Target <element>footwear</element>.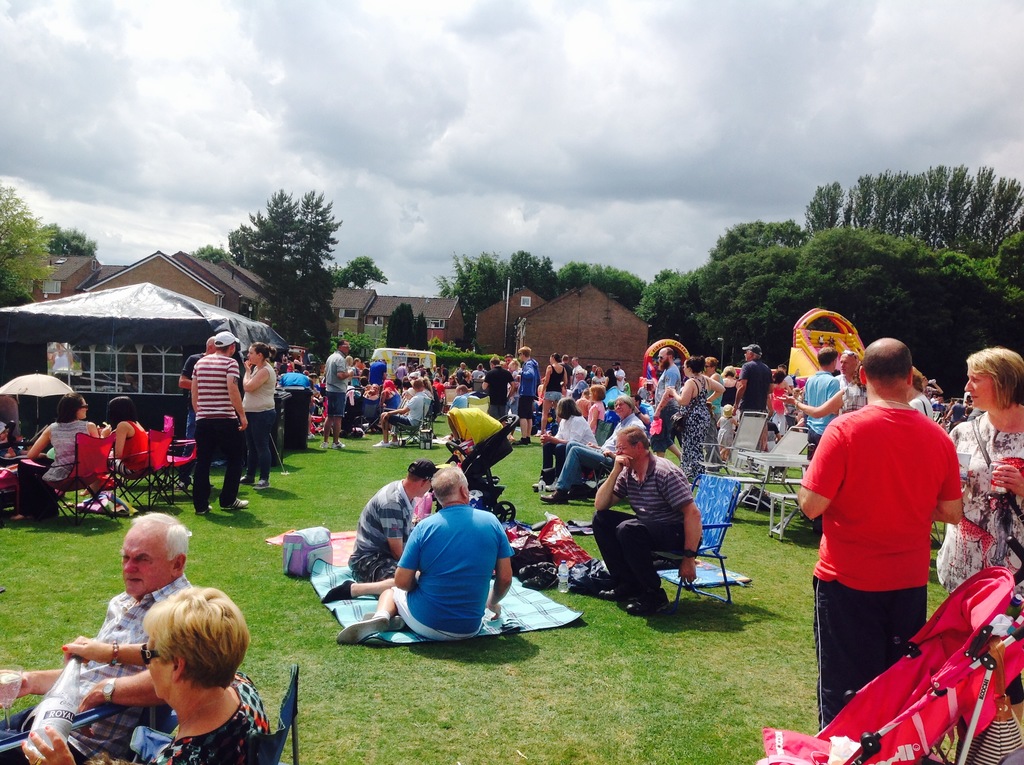
Target region: (left=387, top=438, right=400, bottom=446).
